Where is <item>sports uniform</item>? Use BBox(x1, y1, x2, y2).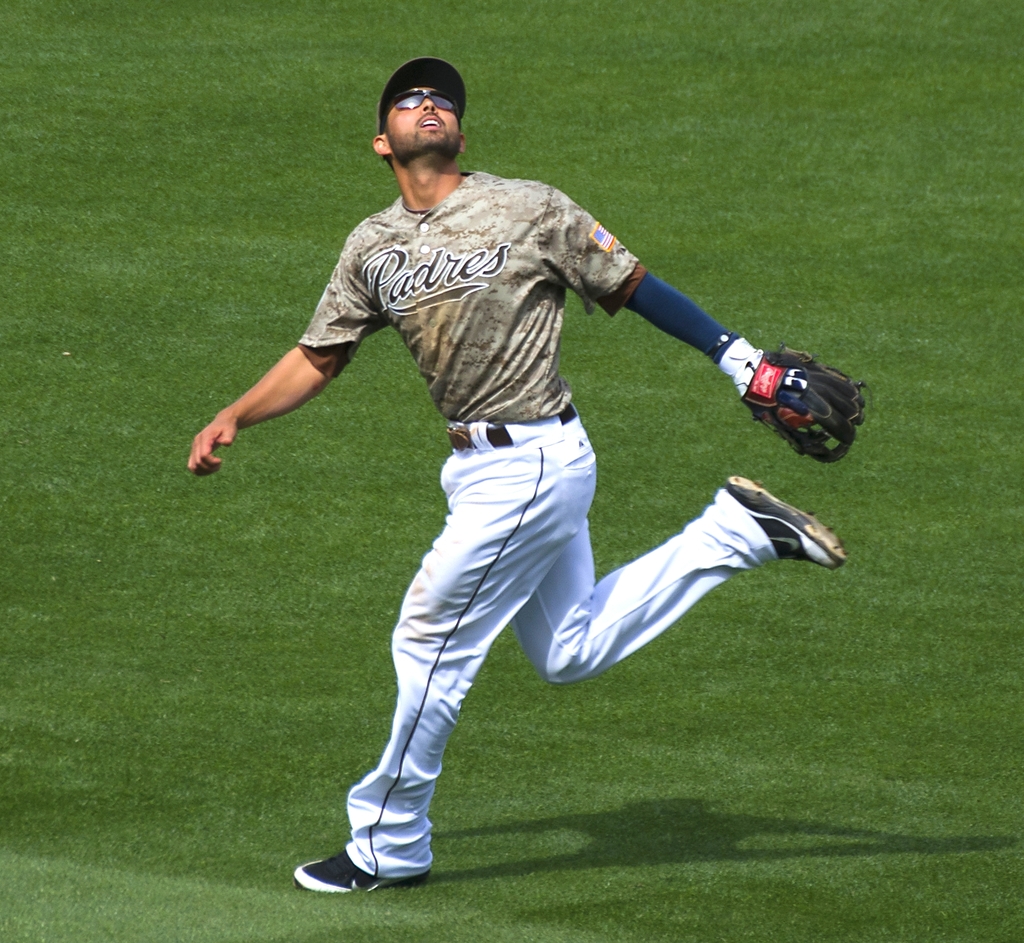
BBox(198, 45, 828, 919).
